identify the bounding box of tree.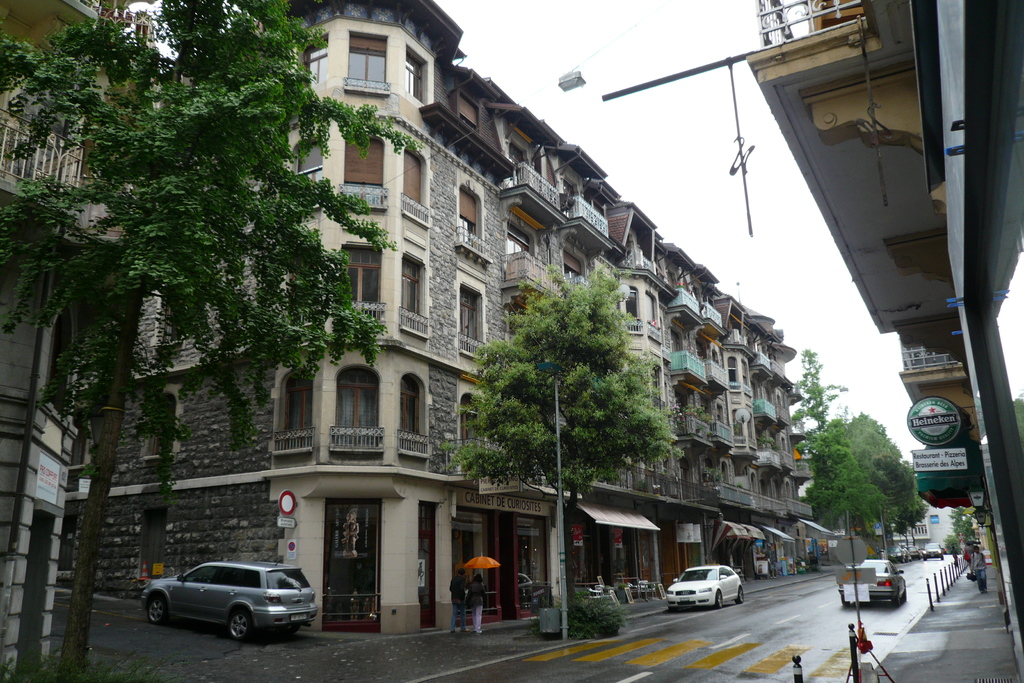
(x1=810, y1=409, x2=933, y2=563).
